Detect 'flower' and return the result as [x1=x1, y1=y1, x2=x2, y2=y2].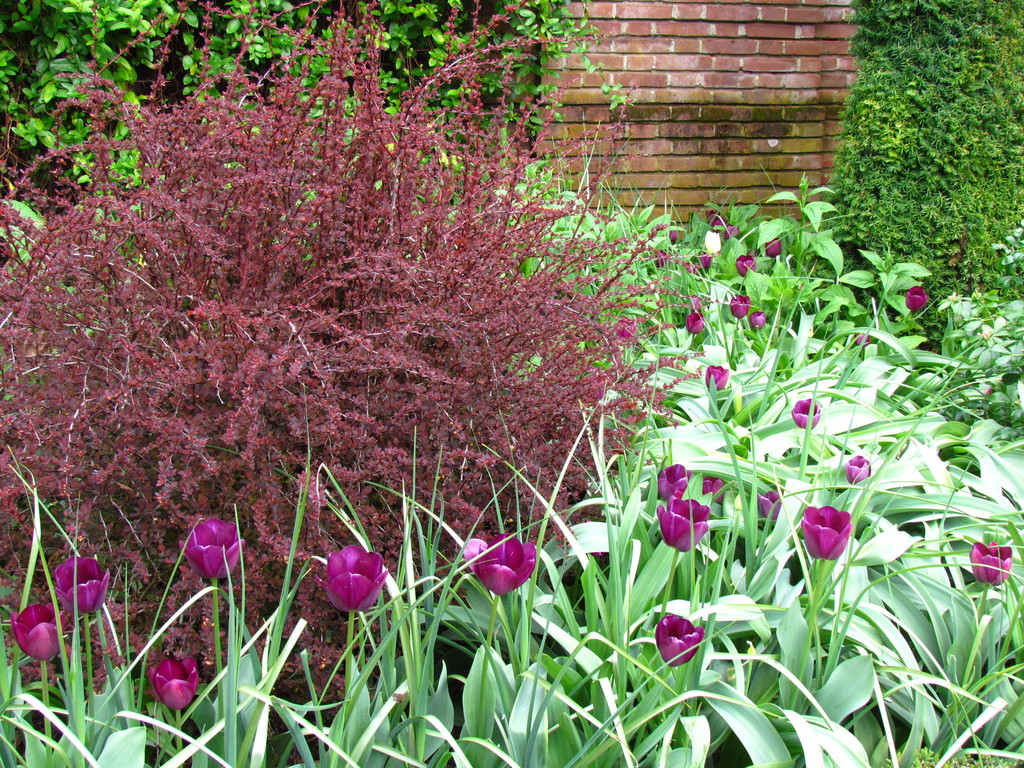
[x1=613, y1=314, x2=641, y2=341].
